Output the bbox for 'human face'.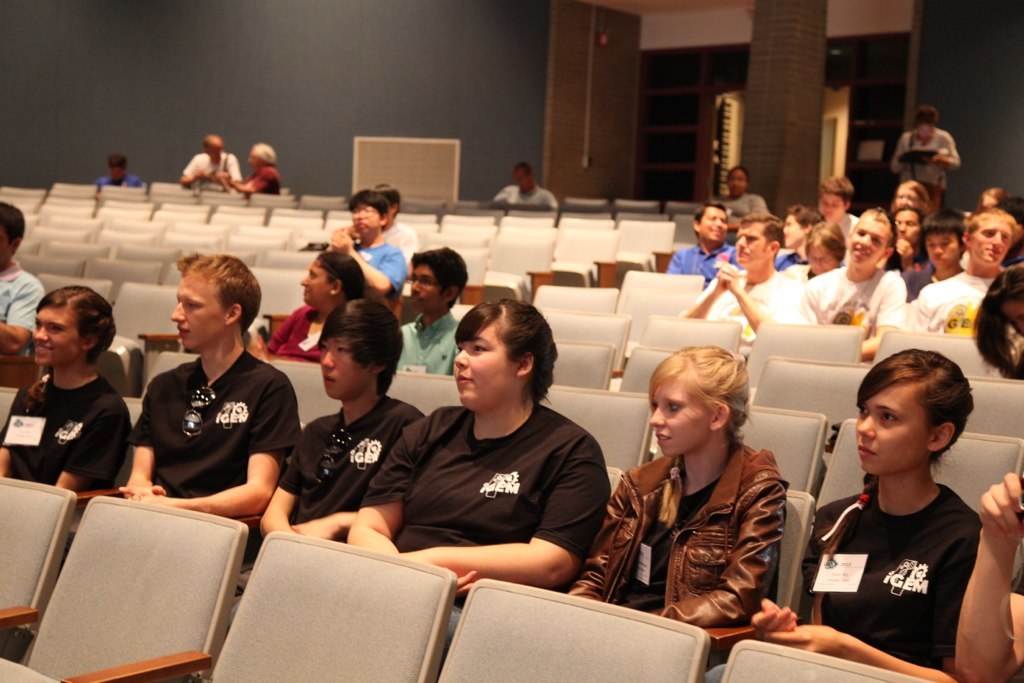
box(448, 330, 513, 409).
